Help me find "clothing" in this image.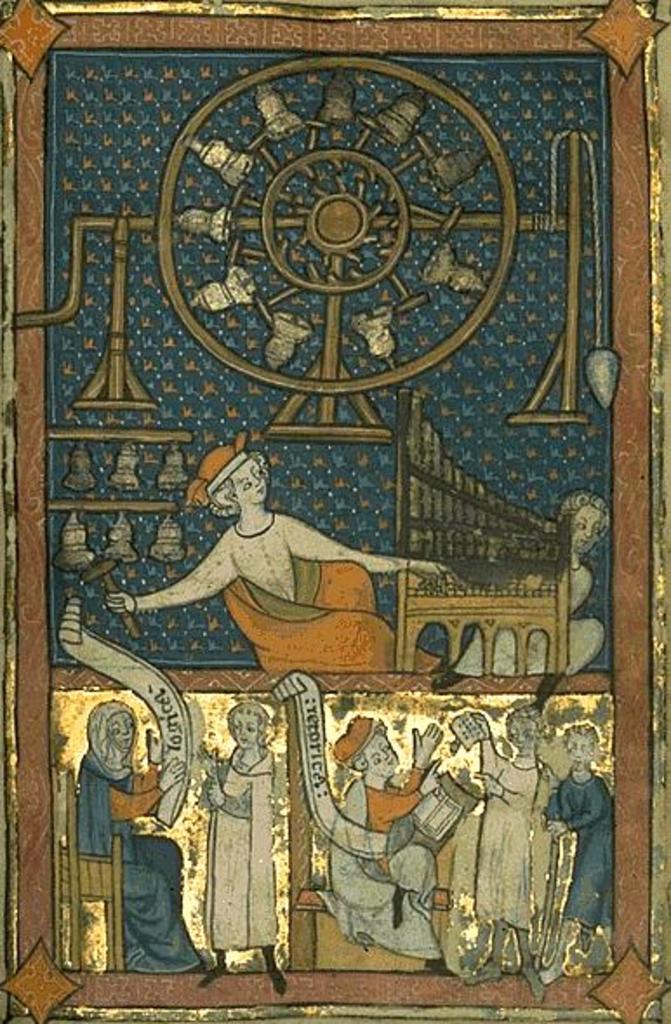
Found it: detection(323, 774, 438, 961).
